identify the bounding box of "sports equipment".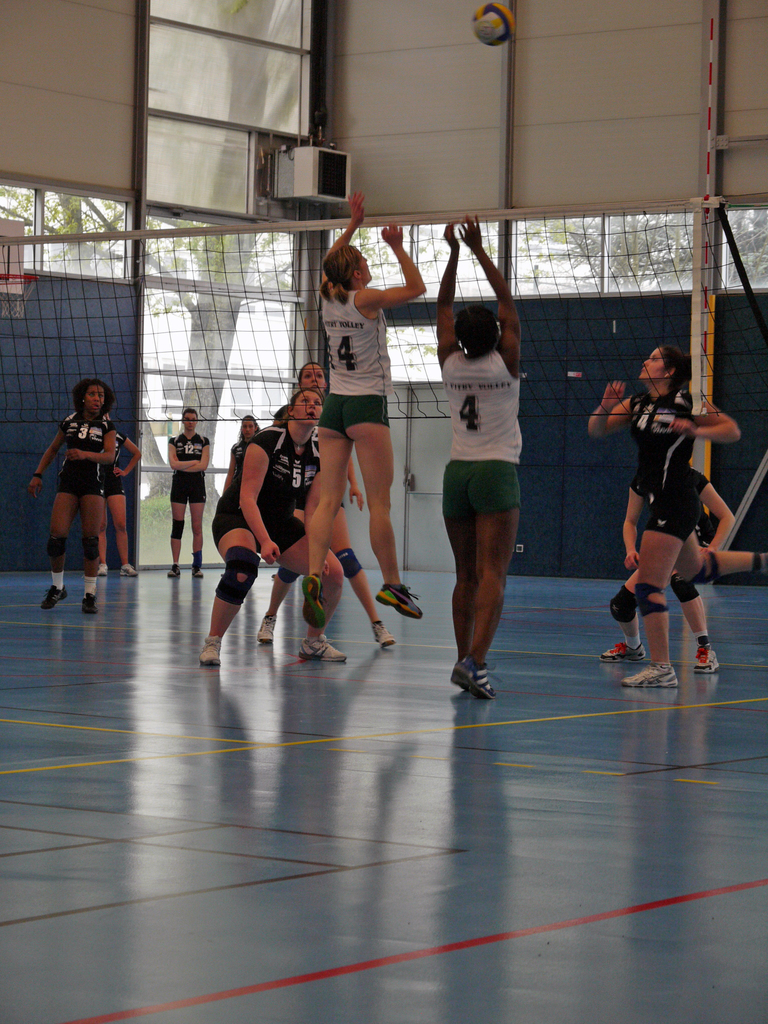
pyautogui.locateOnScreen(455, 655, 499, 701).
